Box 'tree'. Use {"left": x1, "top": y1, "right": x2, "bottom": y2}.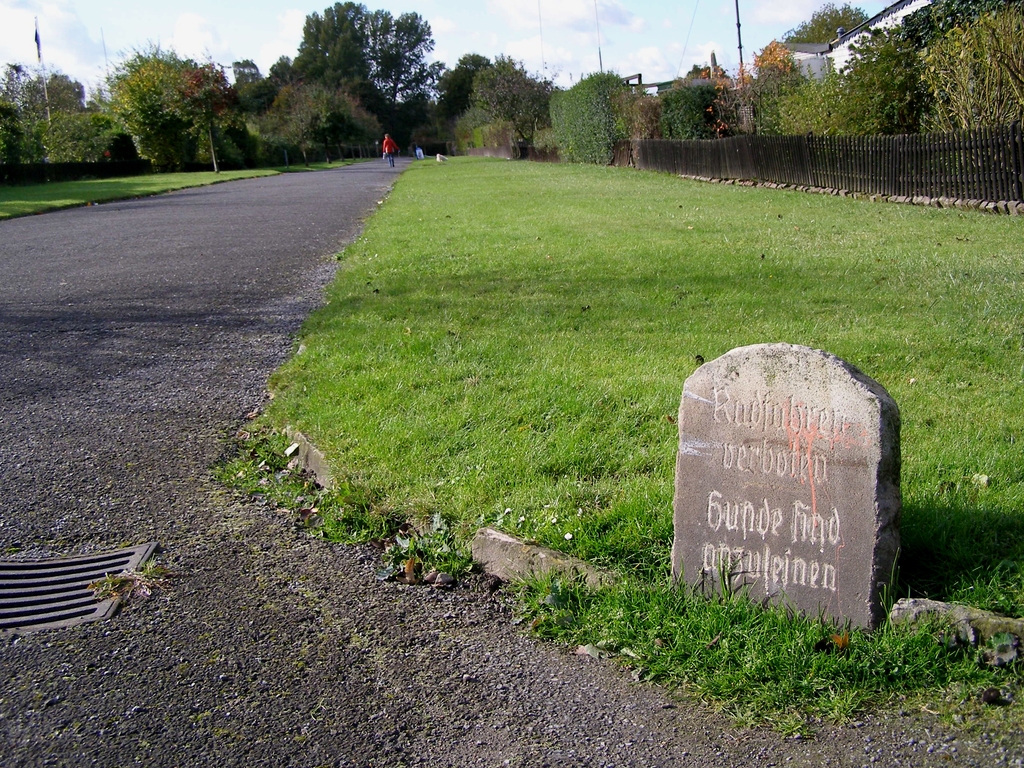
{"left": 263, "top": 52, "right": 290, "bottom": 92}.
